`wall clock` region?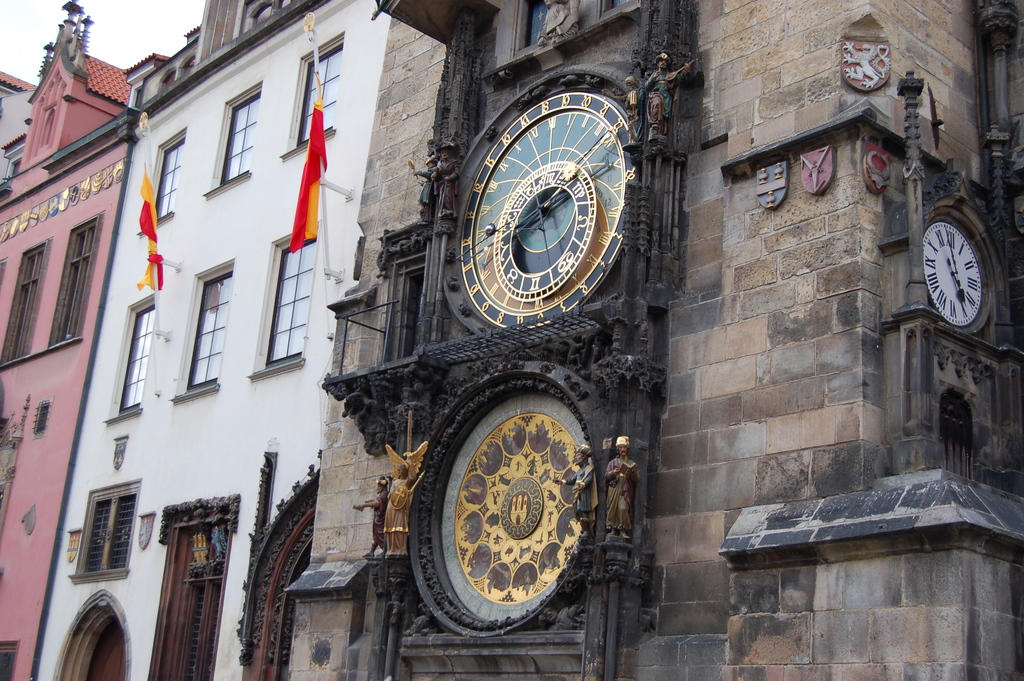
[925,224,984,327]
